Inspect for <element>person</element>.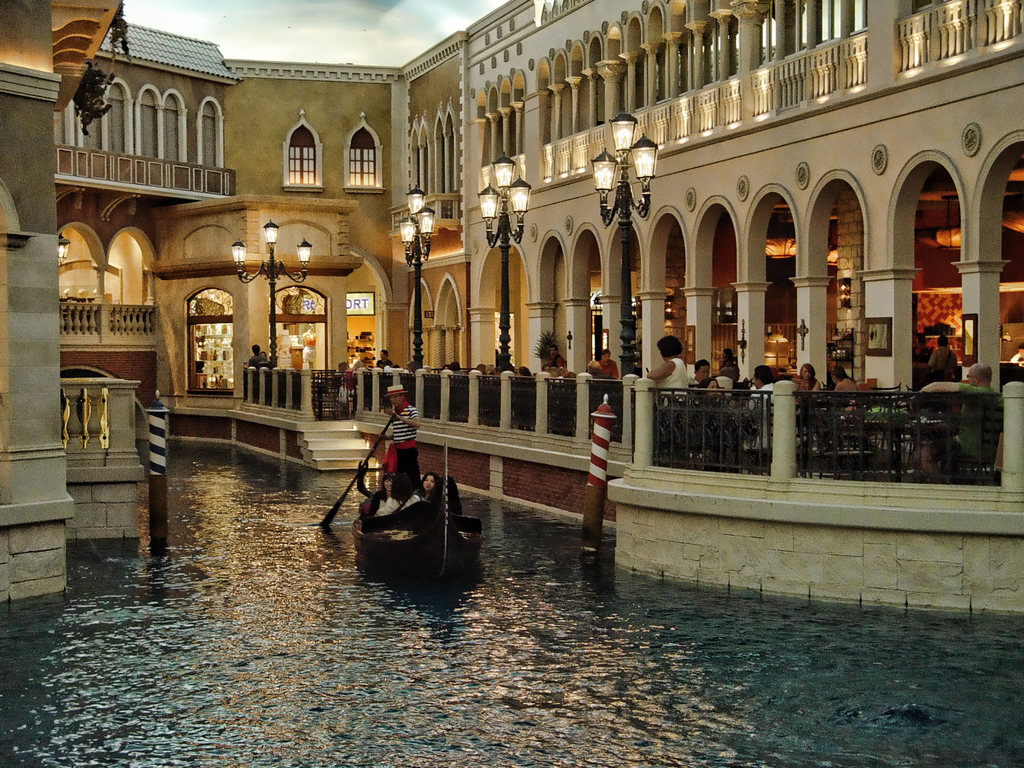
Inspection: l=644, t=333, r=692, b=419.
